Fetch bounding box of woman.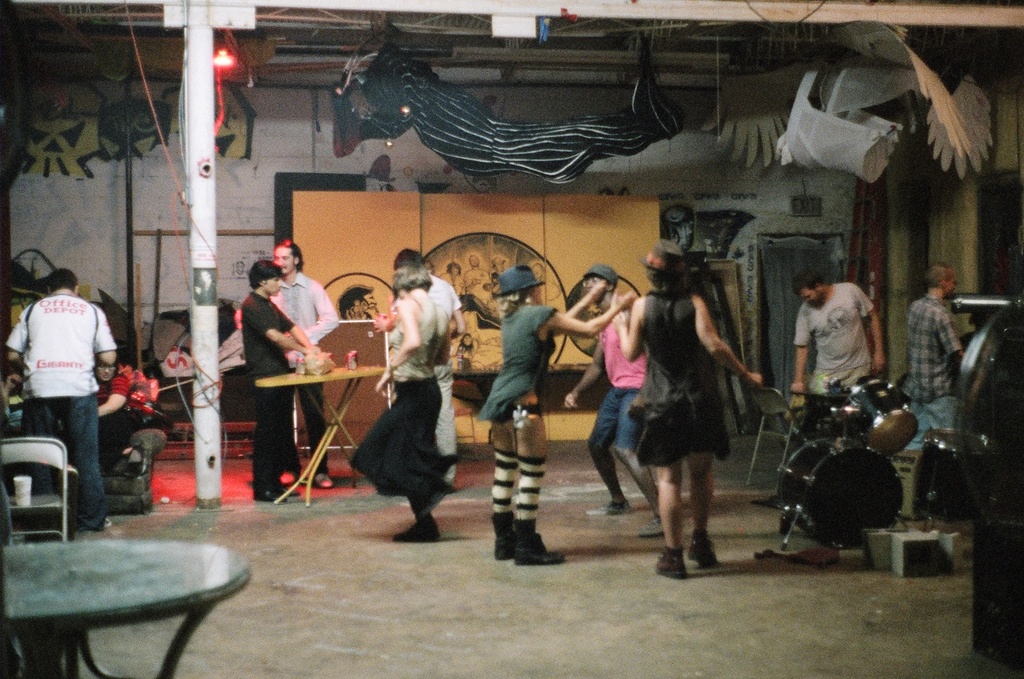
Bbox: (left=609, top=247, right=763, bottom=580).
